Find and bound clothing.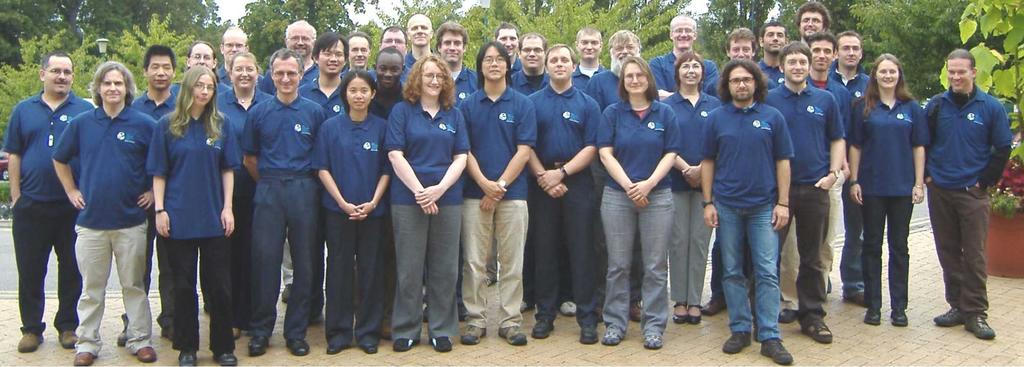
Bound: [162, 110, 238, 350].
